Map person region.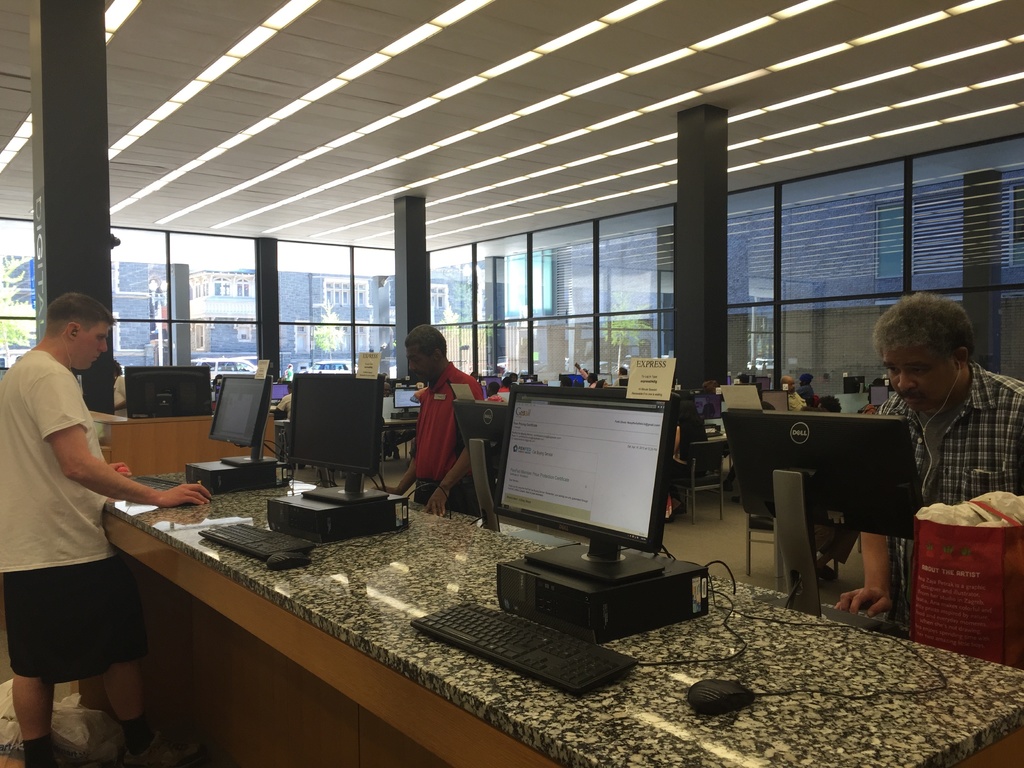
Mapped to locate(794, 373, 817, 403).
